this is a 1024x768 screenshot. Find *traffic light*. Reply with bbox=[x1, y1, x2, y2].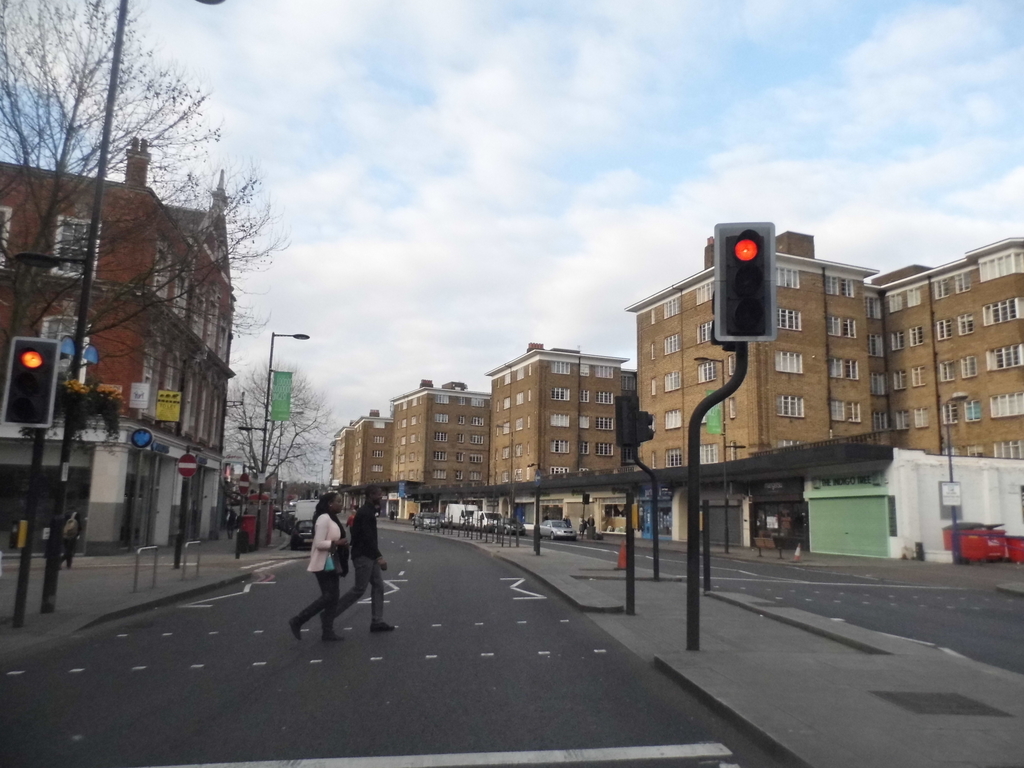
bbox=[0, 340, 55, 429].
